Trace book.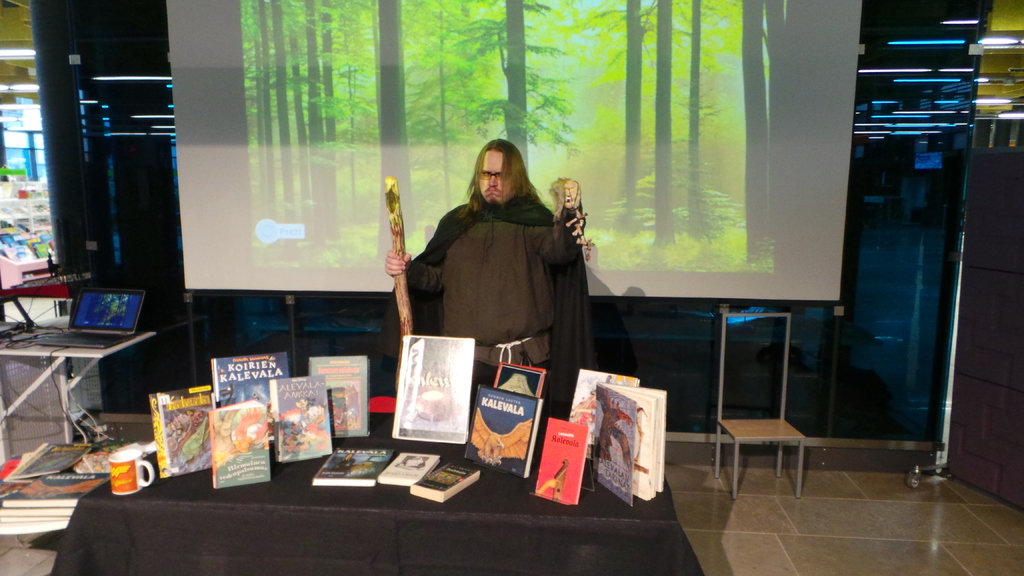
Traced to (left=461, top=387, right=539, bottom=477).
